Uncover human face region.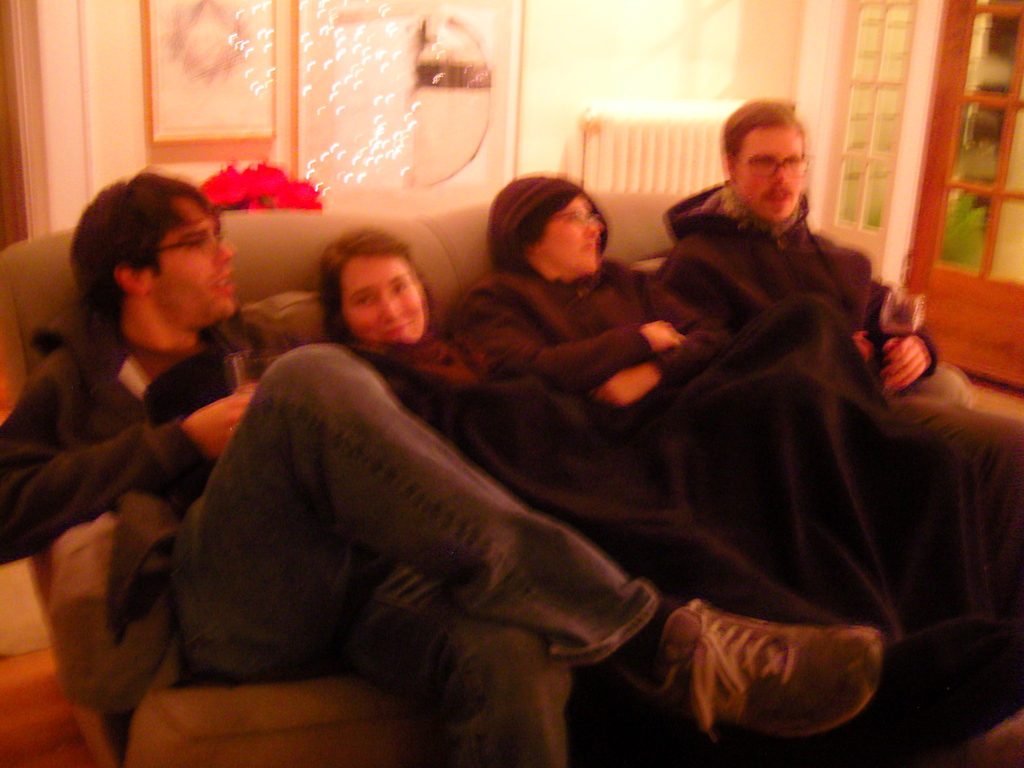
Uncovered: pyautogui.locateOnScreen(527, 193, 602, 274).
